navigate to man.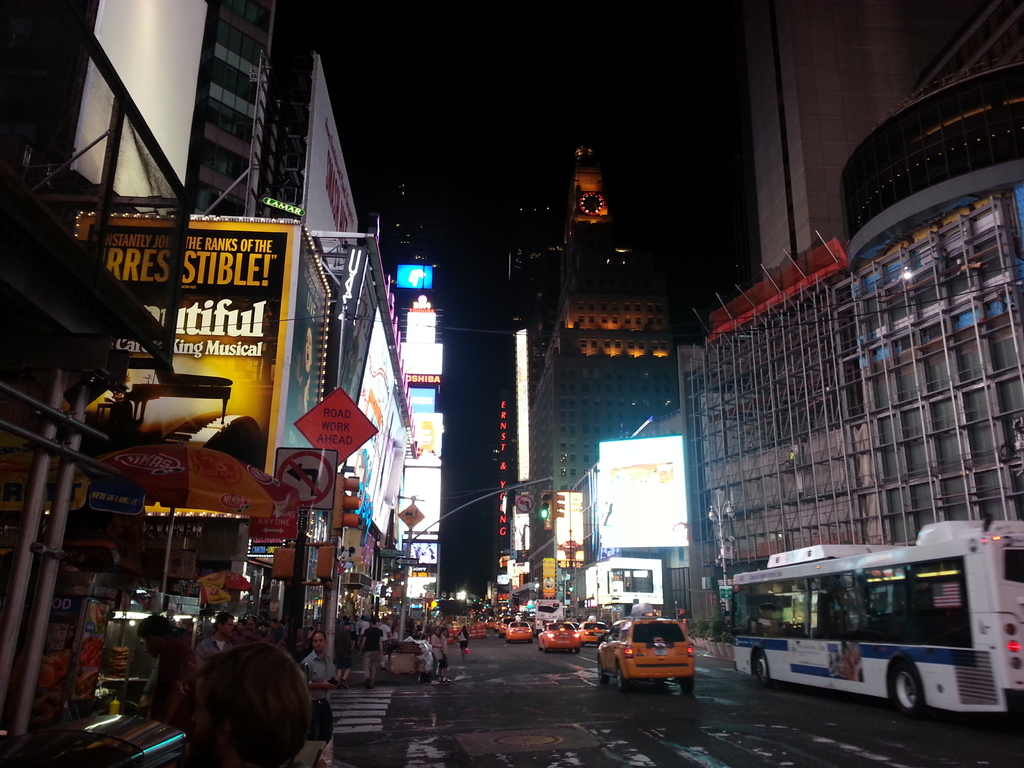
Navigation target: bbox=(122, 623, 339, 767).
